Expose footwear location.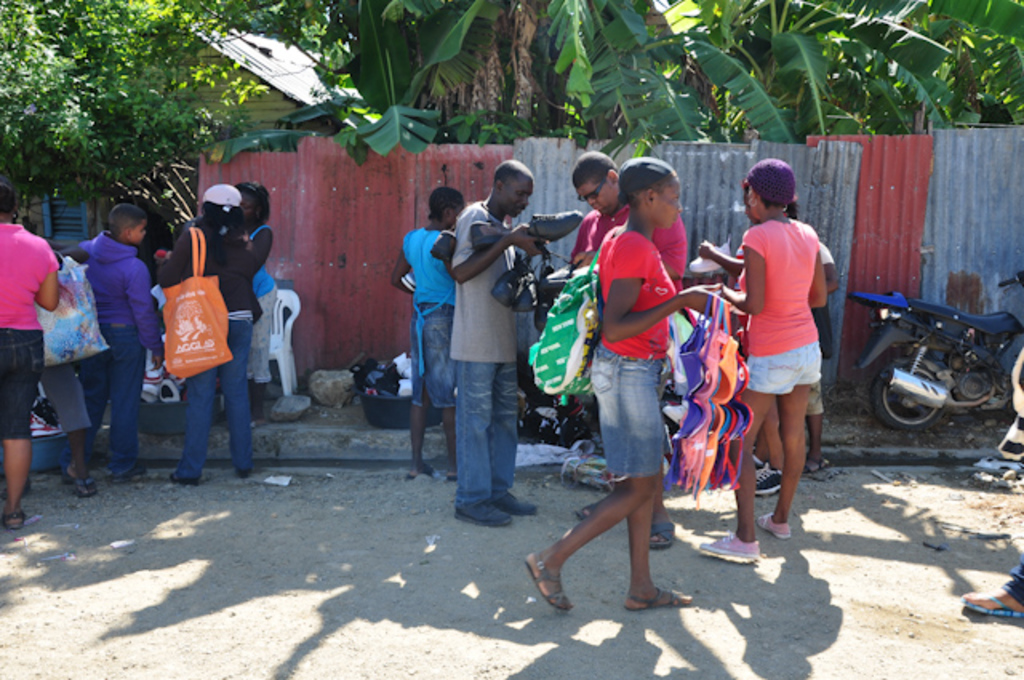
Exposed at l=165, t=470, r=195, b=482.
